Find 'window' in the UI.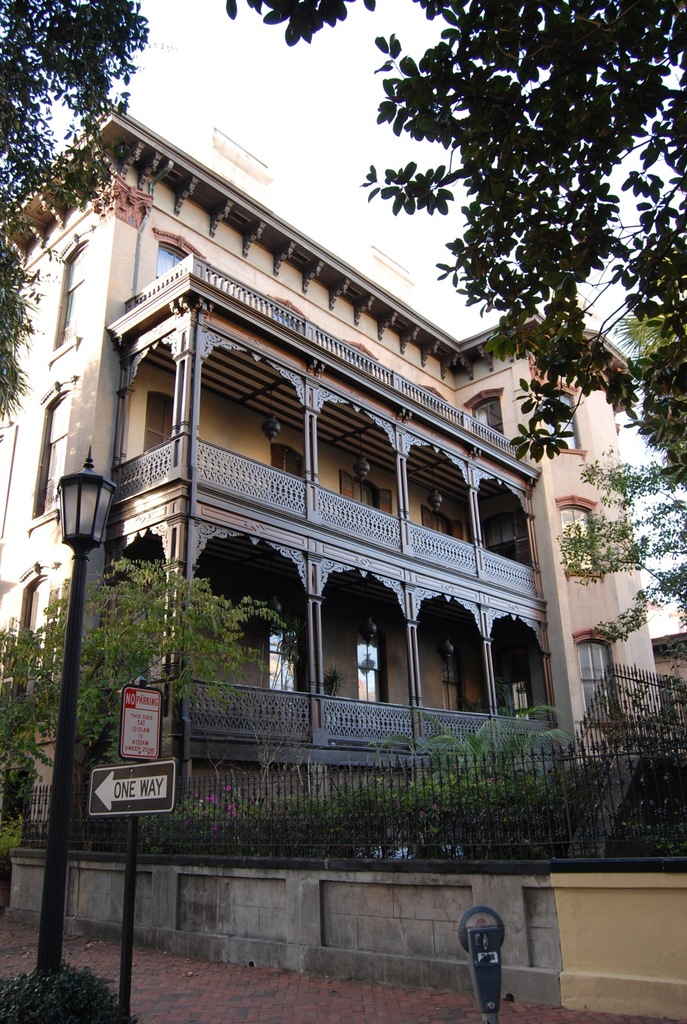
UI element at box(458, 385, 509, 435).
